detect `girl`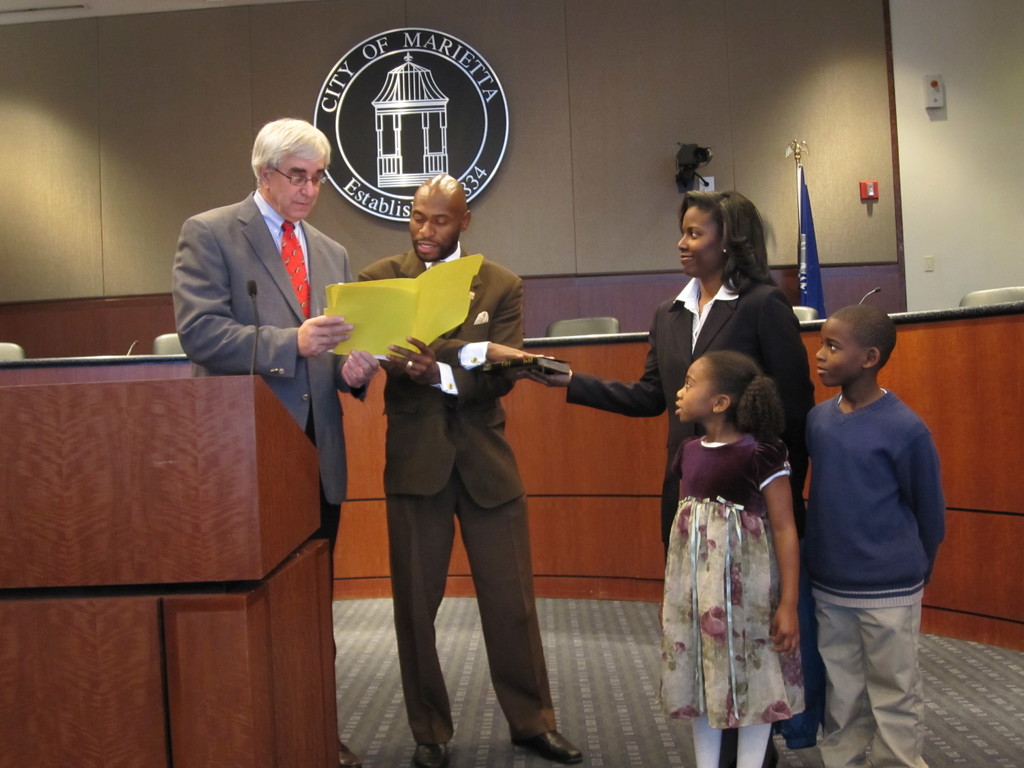
crop(659, 349, 805, 767)
